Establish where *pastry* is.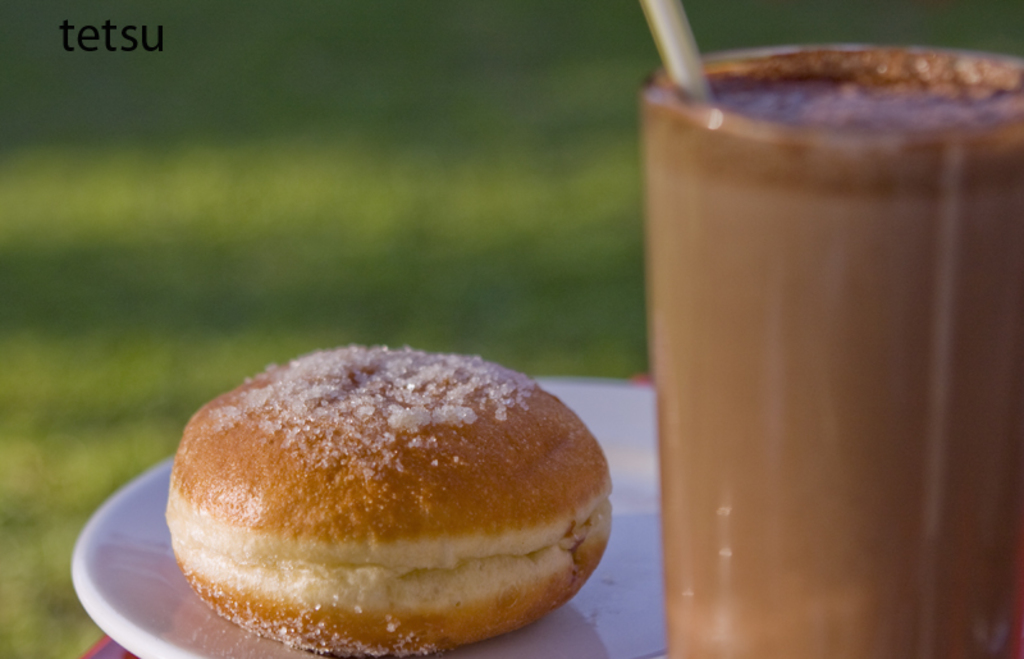
Established at (168, 345, 612, 656).
